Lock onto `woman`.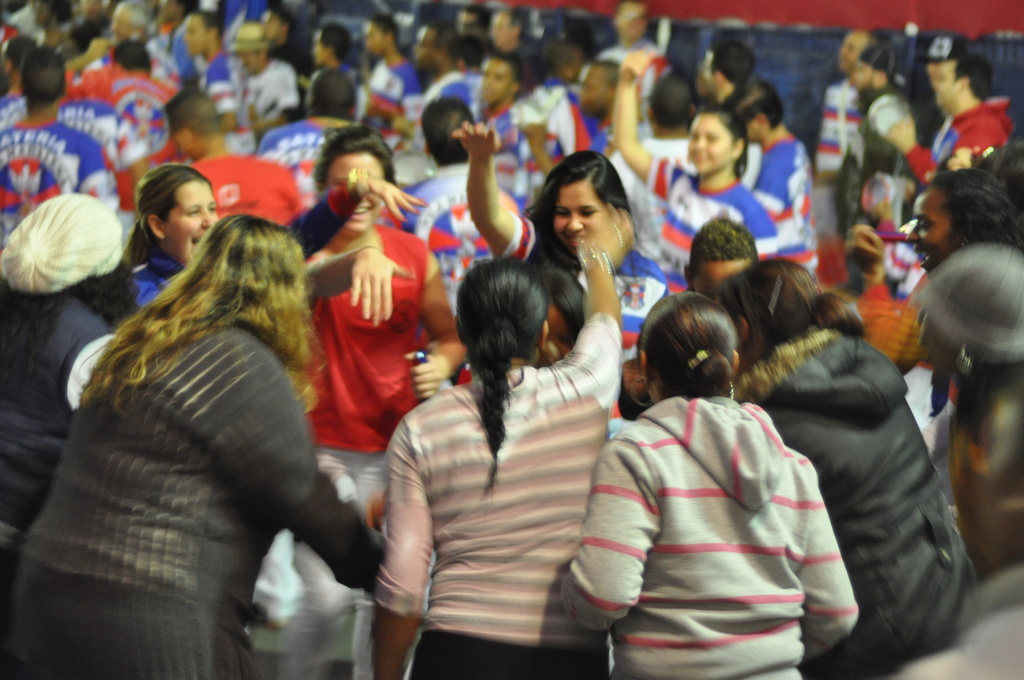
Locked: [left=904, top=169, right=1023, bottom=279].
